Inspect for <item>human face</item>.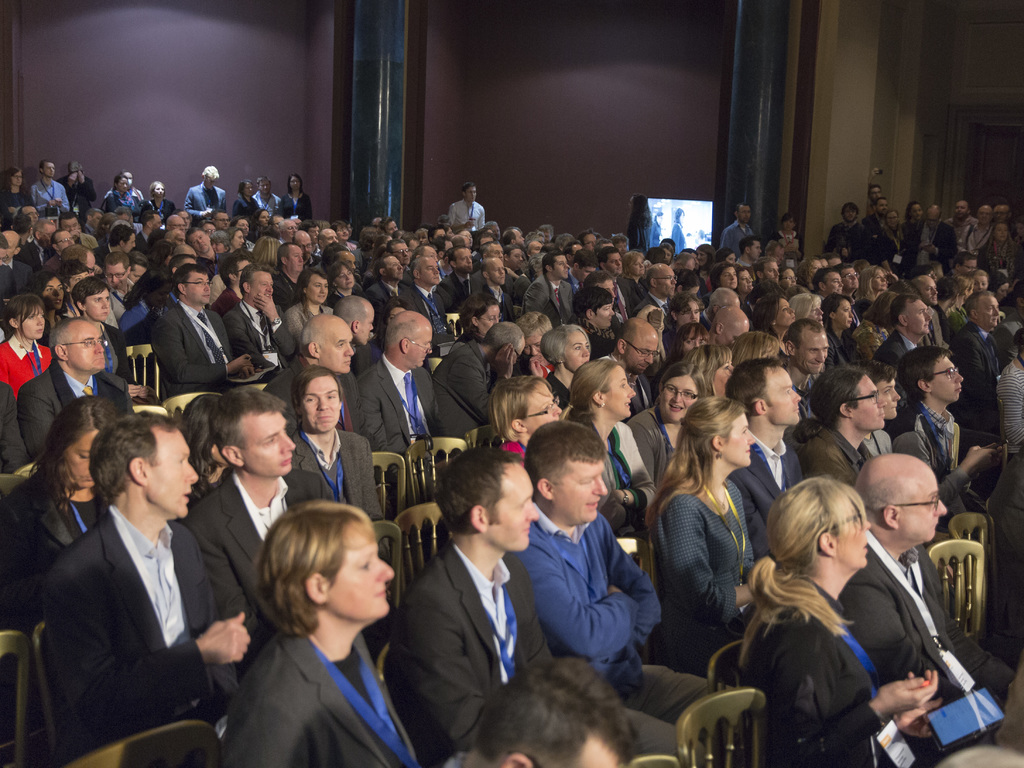
Inspection: Rect(580, 756, 629, 767).
